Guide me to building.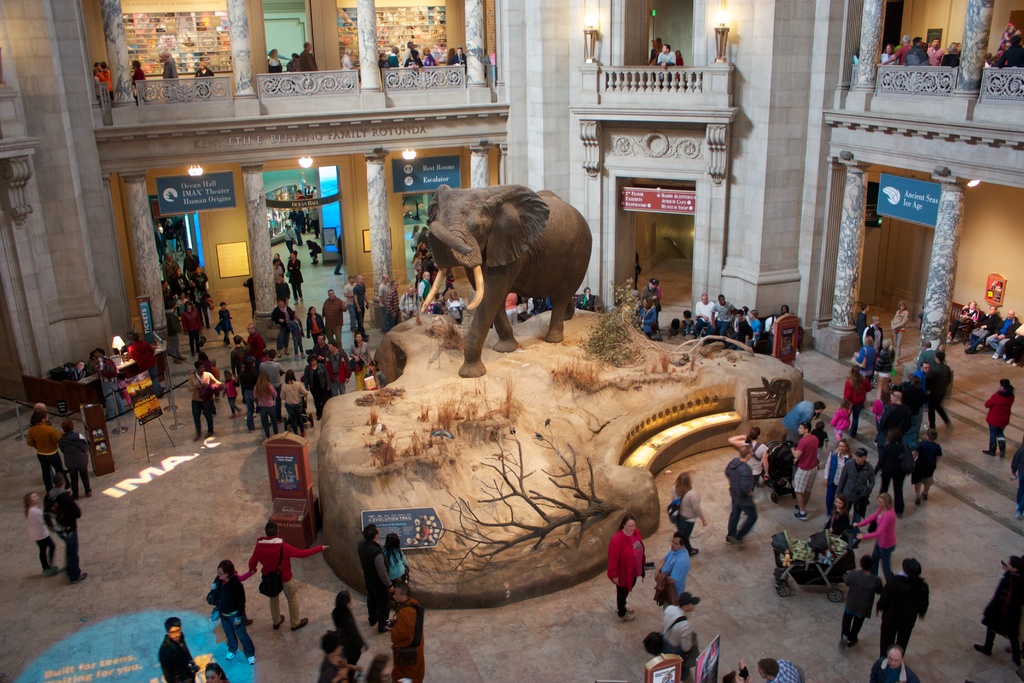
Guidance: box=[0, 0, 1023, 682].
